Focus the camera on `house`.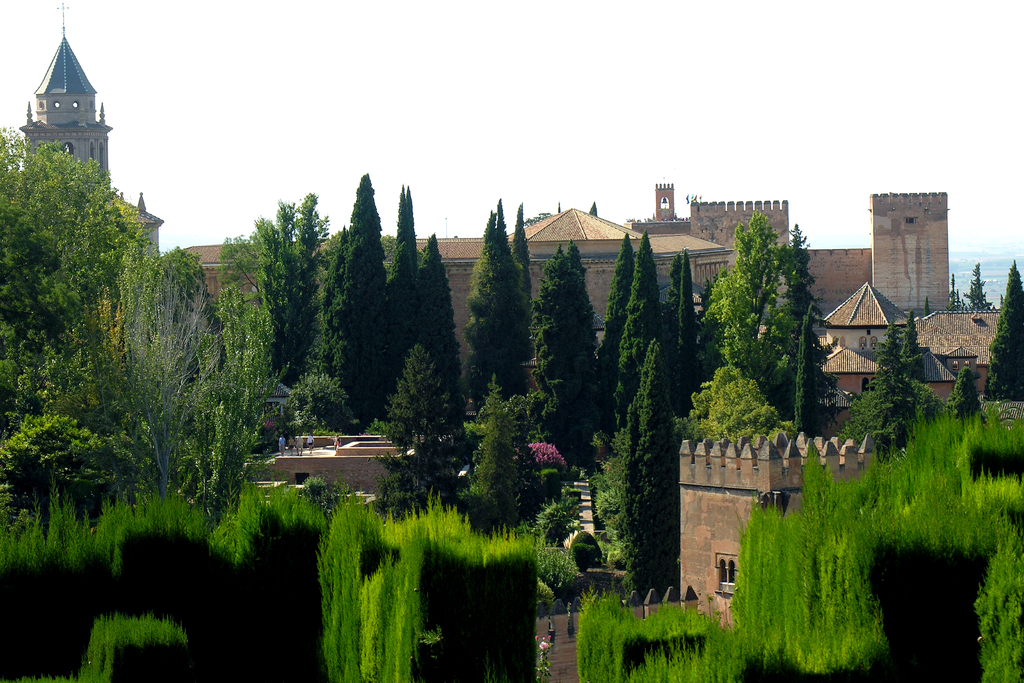
Focus region: 15:0:161:260.
